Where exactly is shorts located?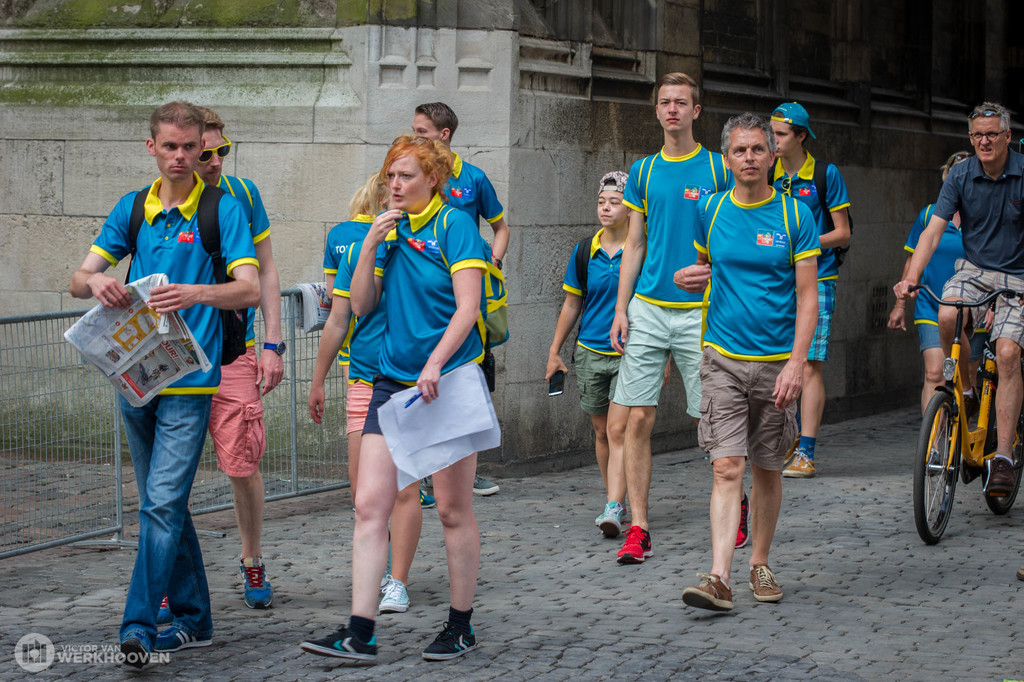
Its bounding box is bbox=[916, 320, 944, 349].
